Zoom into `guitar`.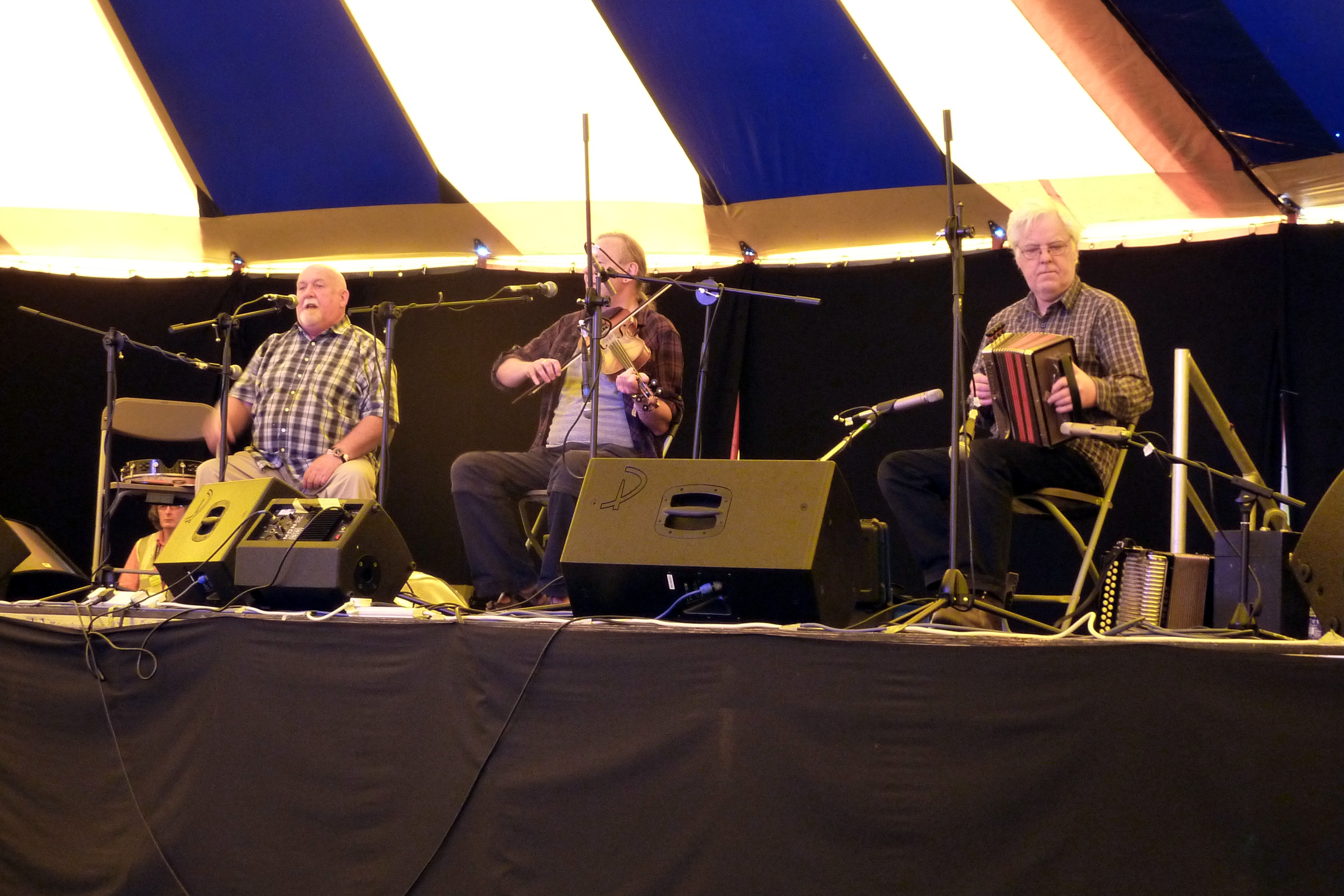
Zoom target: <box>39,165,162,228</box>.
